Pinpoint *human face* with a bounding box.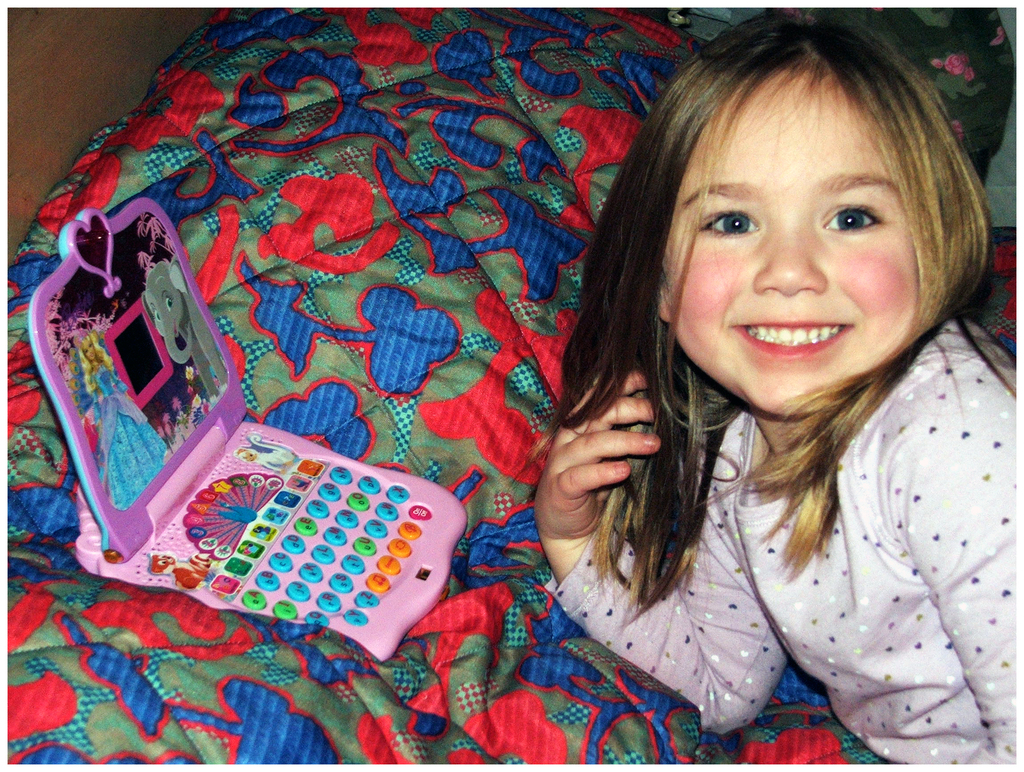
(left=667, top=88, right=918, bottom=423).
